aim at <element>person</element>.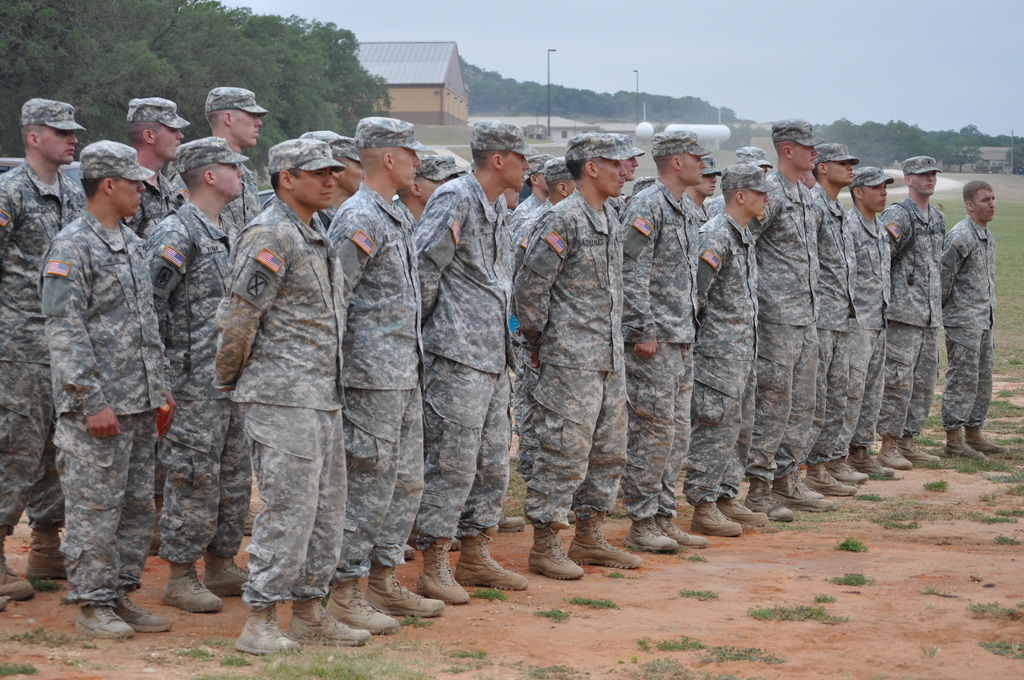
Aimed at x1=399, y1=152, x2=460, y2=219.
